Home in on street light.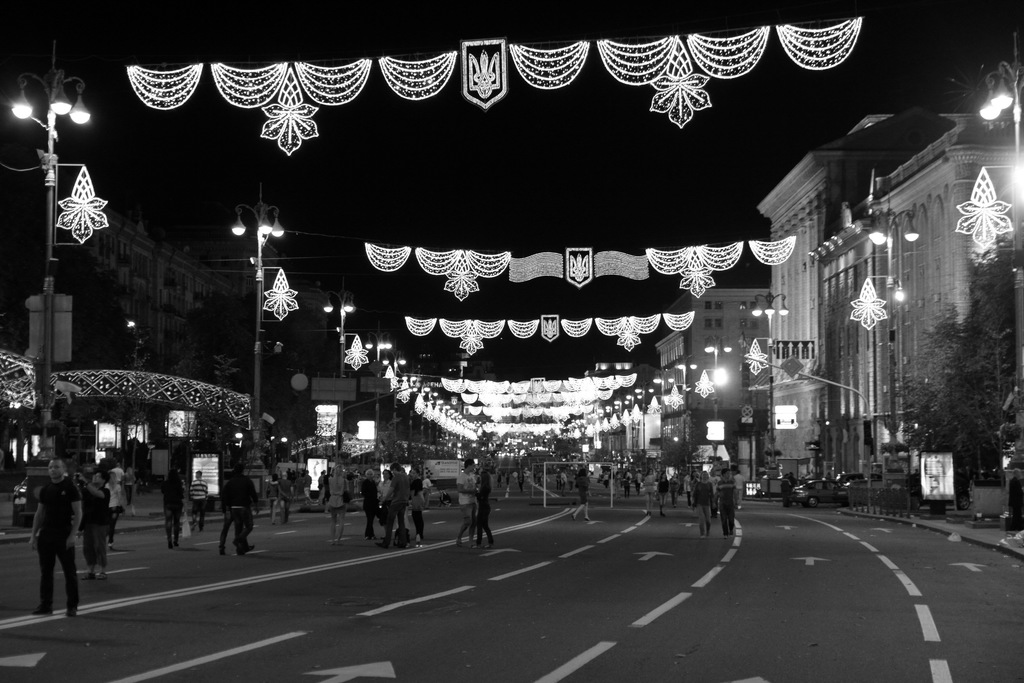
Homed in at {"x1": 650, "y1": 363, "x2": 671, "y2": 447}.
